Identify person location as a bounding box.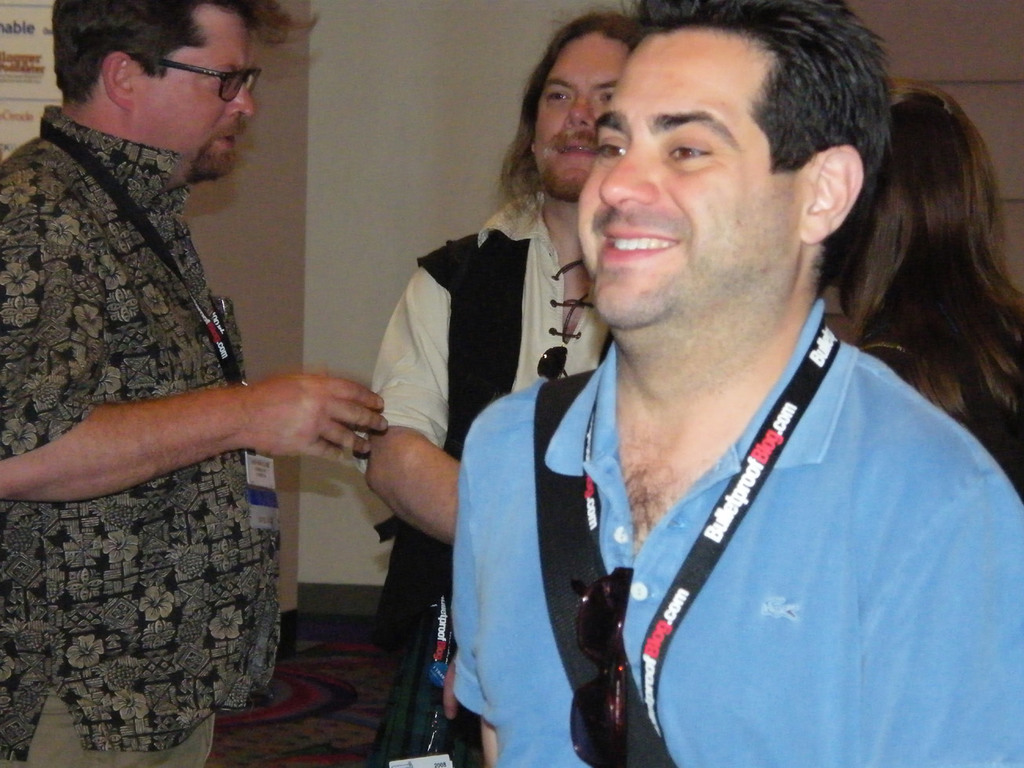
bbox(358, 17, 655, 766).
